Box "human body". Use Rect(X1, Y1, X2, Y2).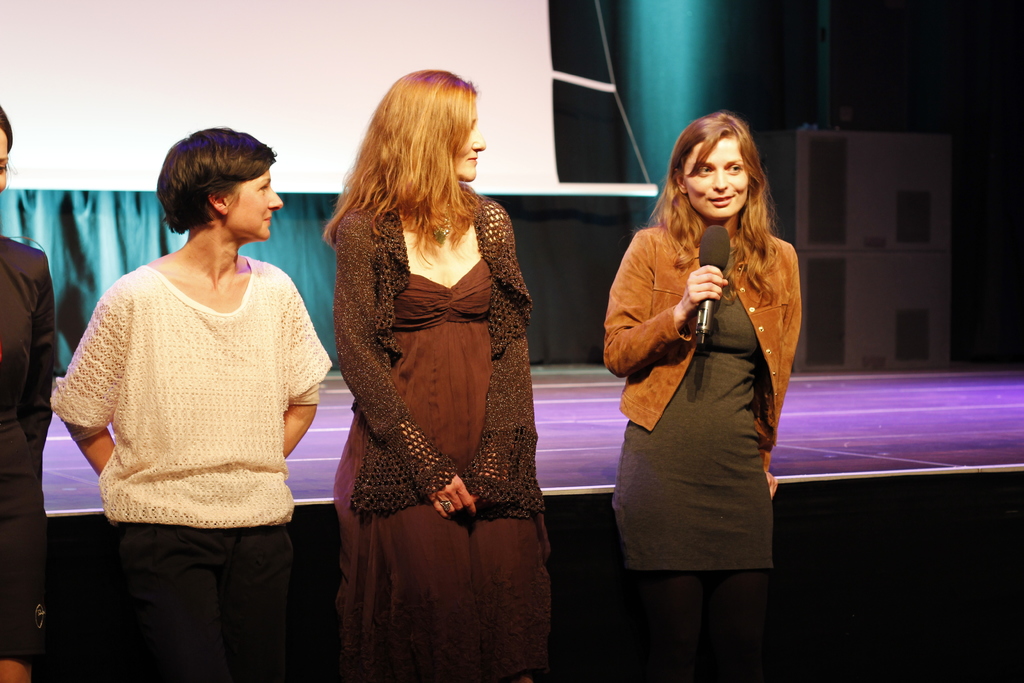
Rect(0, 226, 65, 682).
